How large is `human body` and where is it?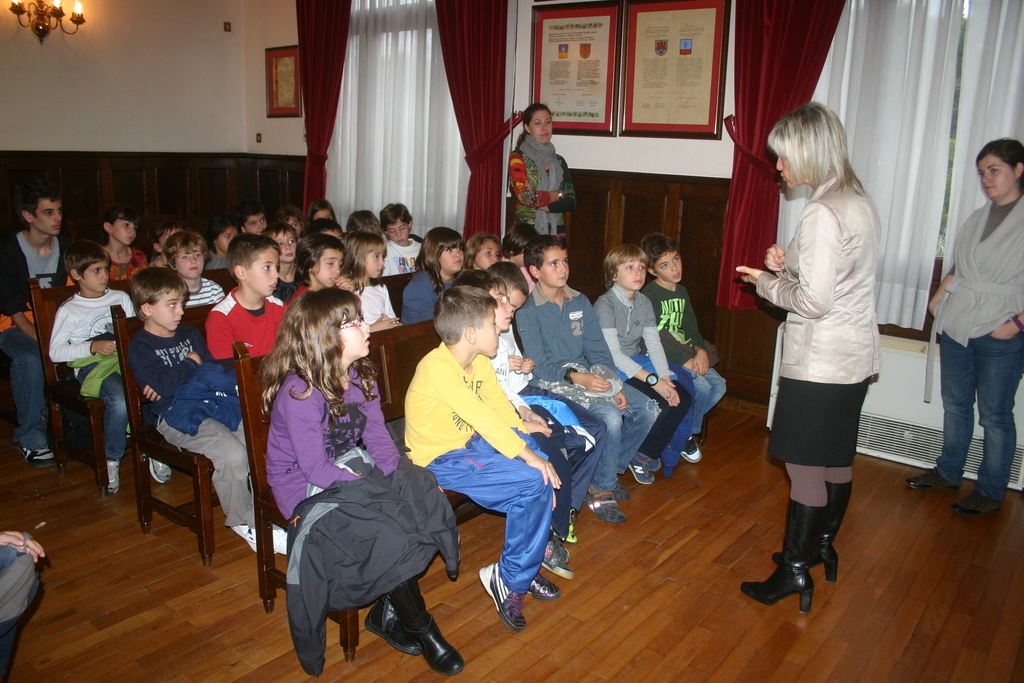
Bounding box: {"x1": 204, "y1": 286, "x2": 293, "y2": 360}.
